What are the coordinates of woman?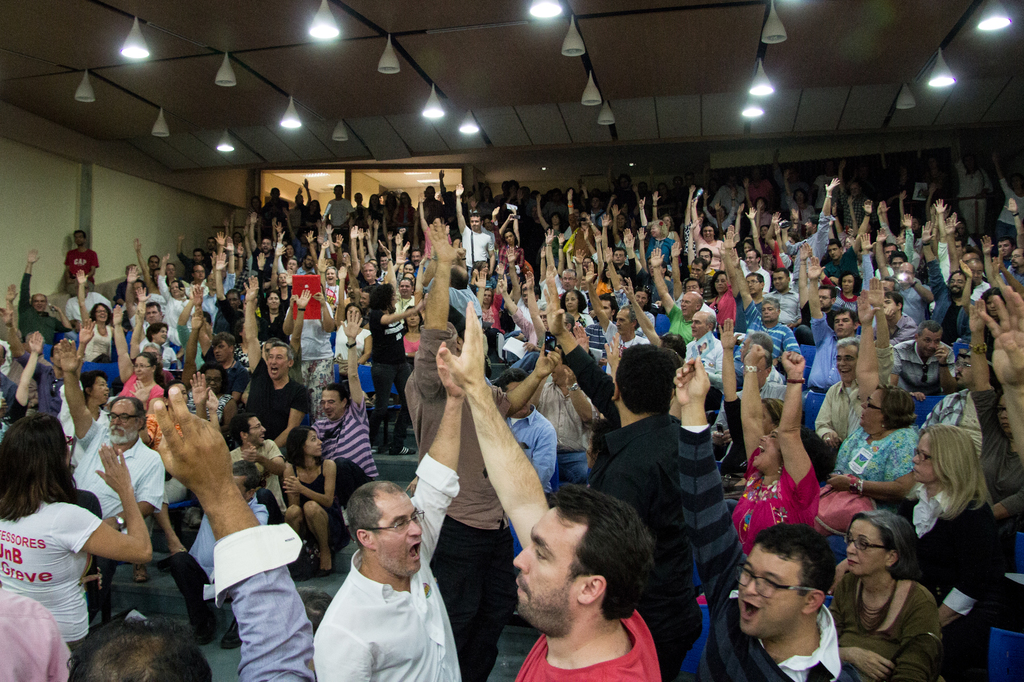
select_region(399, 304, 430, 360).
